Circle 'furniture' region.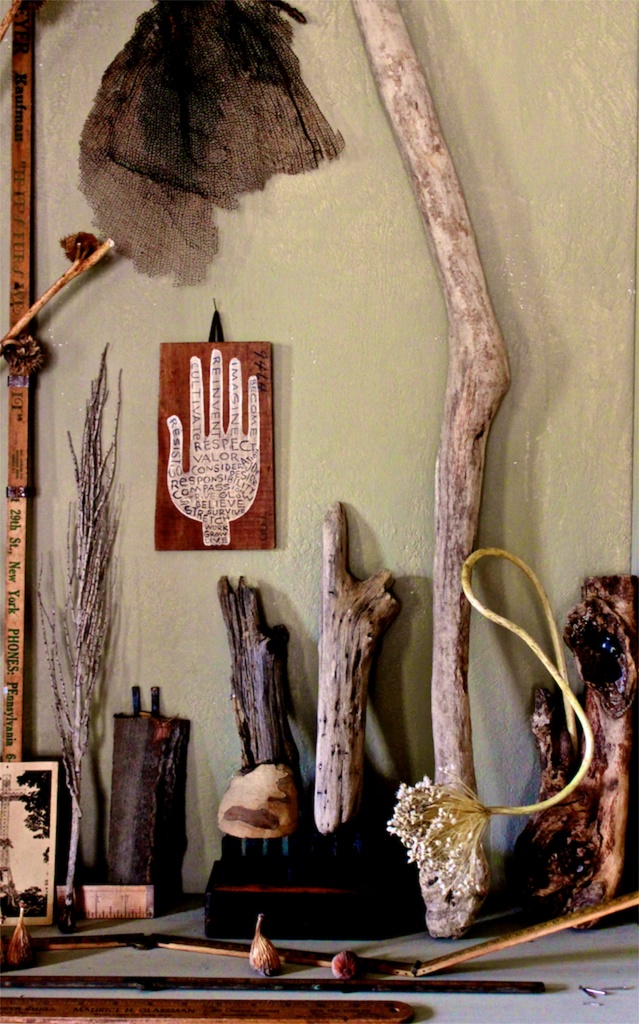
Region: Rect(0, 890, 638, 1023).
